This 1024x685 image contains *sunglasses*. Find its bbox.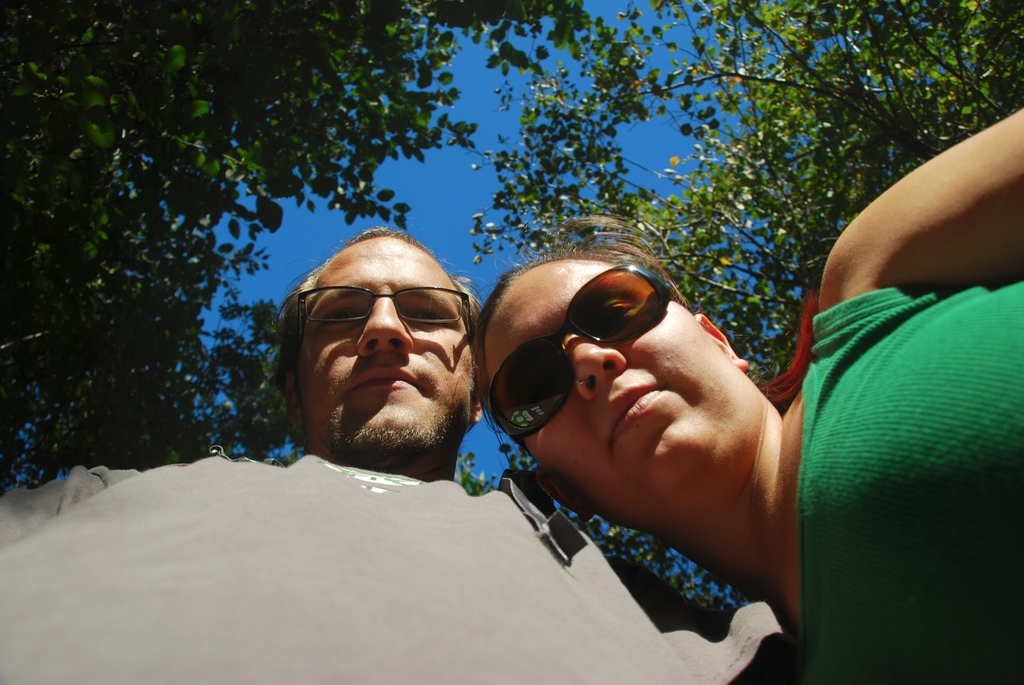
491,260,677,443.
